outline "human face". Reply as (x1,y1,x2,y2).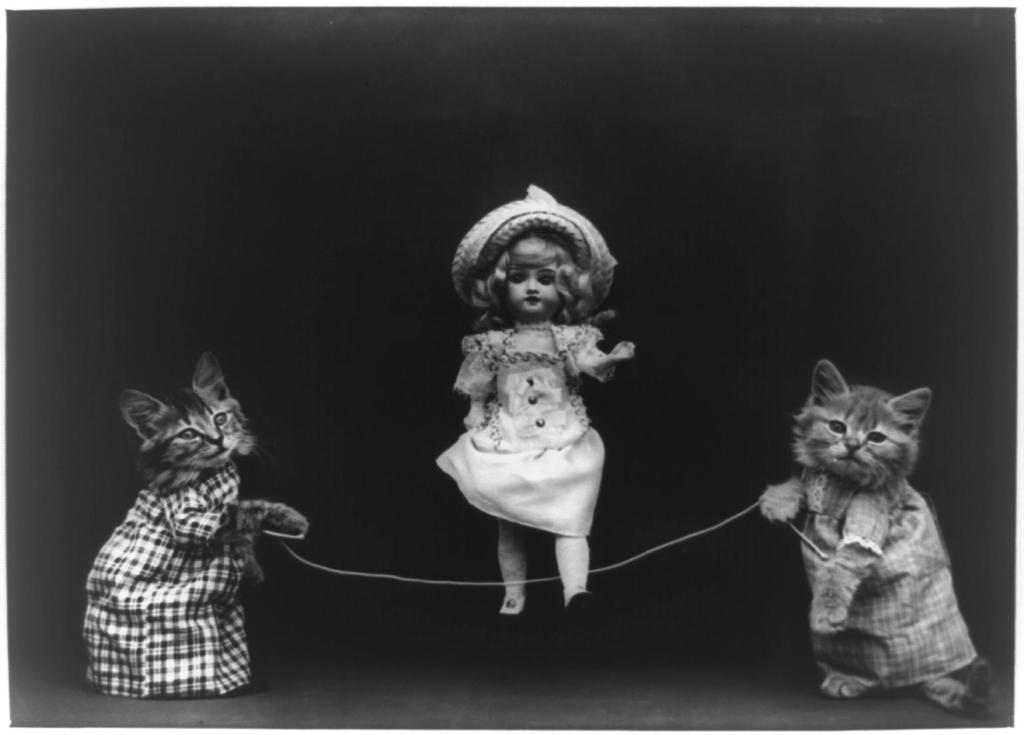
(501,262,577,323).
